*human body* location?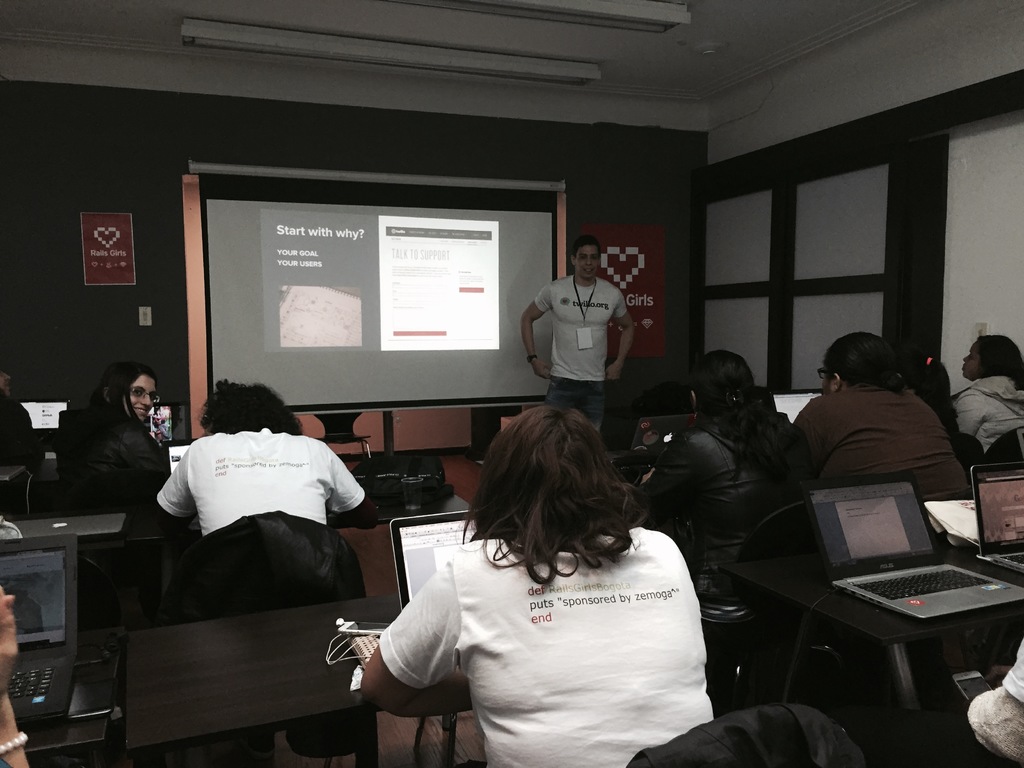
952:367:1023:468
